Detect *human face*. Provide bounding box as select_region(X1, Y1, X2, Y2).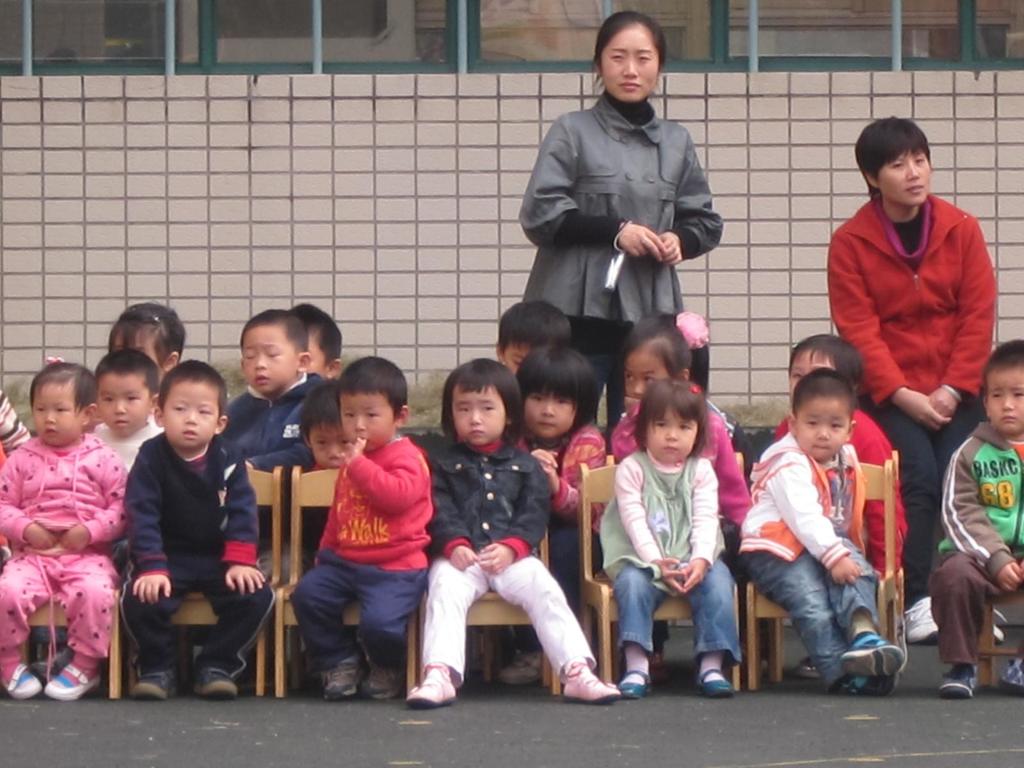
select_region(784, 352, 839, 399).
